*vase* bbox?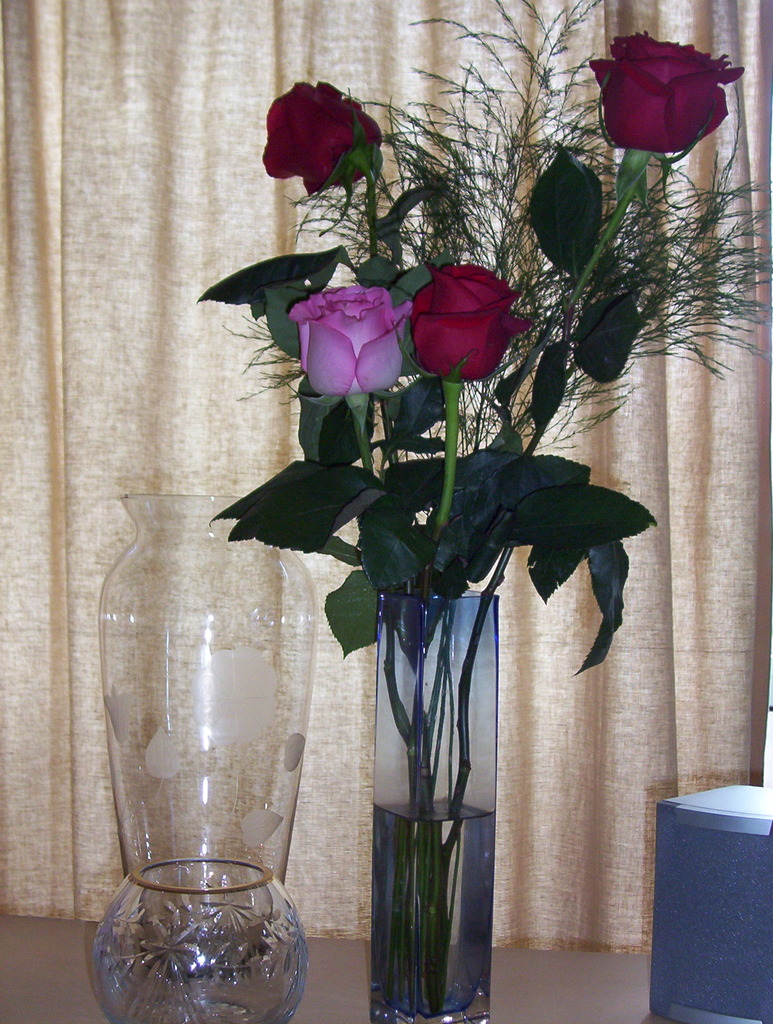
bbox=(98, 490, 317, 976)
